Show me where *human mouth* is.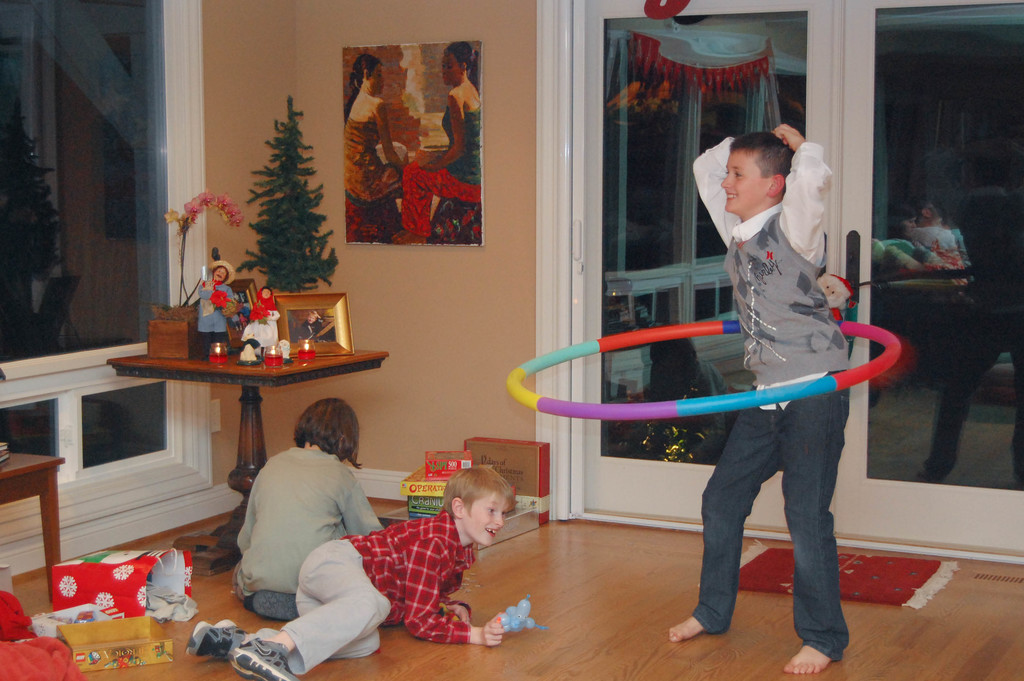
*human mouth* is at bbox=[725, 194, 737, 201].
